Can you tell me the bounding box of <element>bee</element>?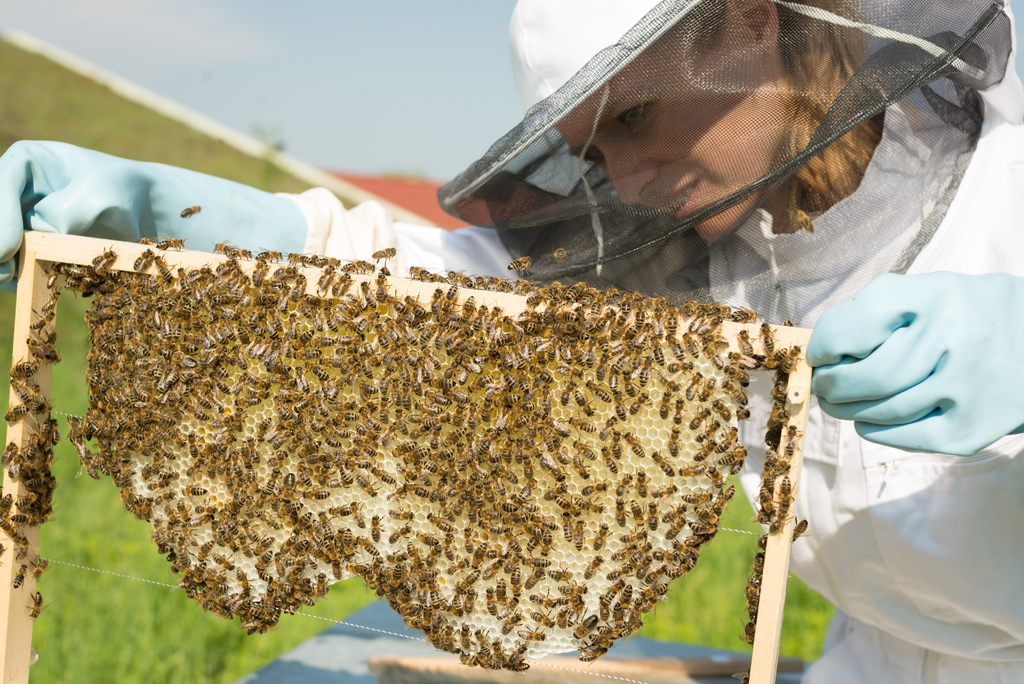
{"x1": 27, "y1": 428, "x2": 37, "y2": 462}.
